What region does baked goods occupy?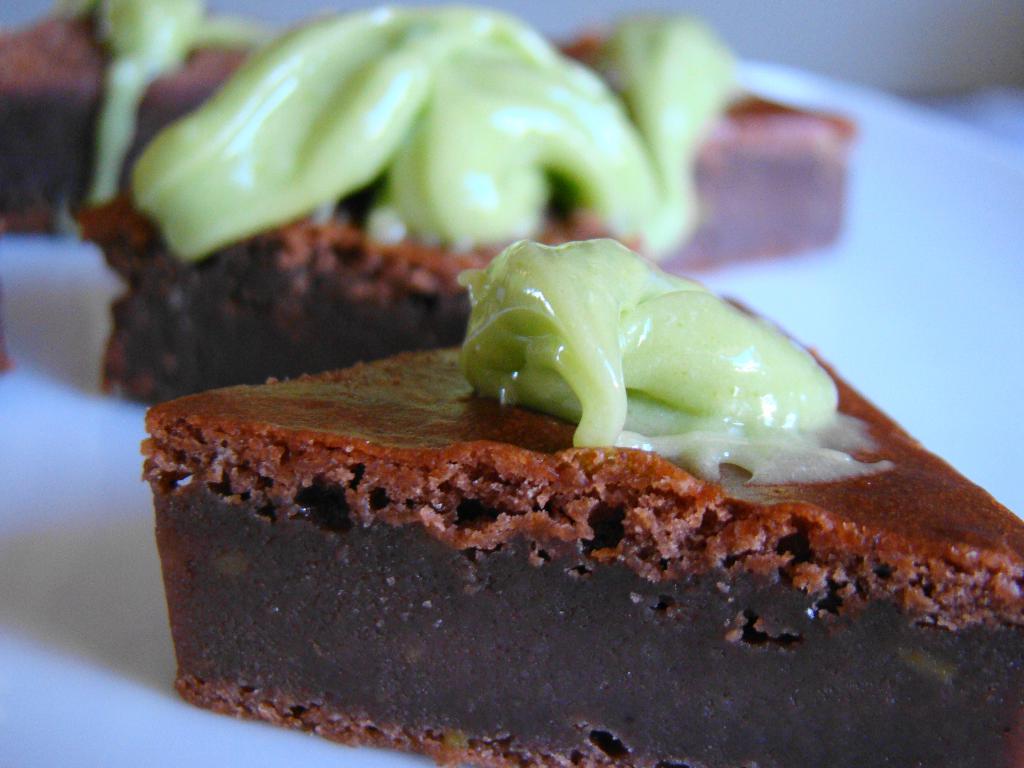
{"x1": 552, "y1": 32, "x2": 855, "y2": 264}.
